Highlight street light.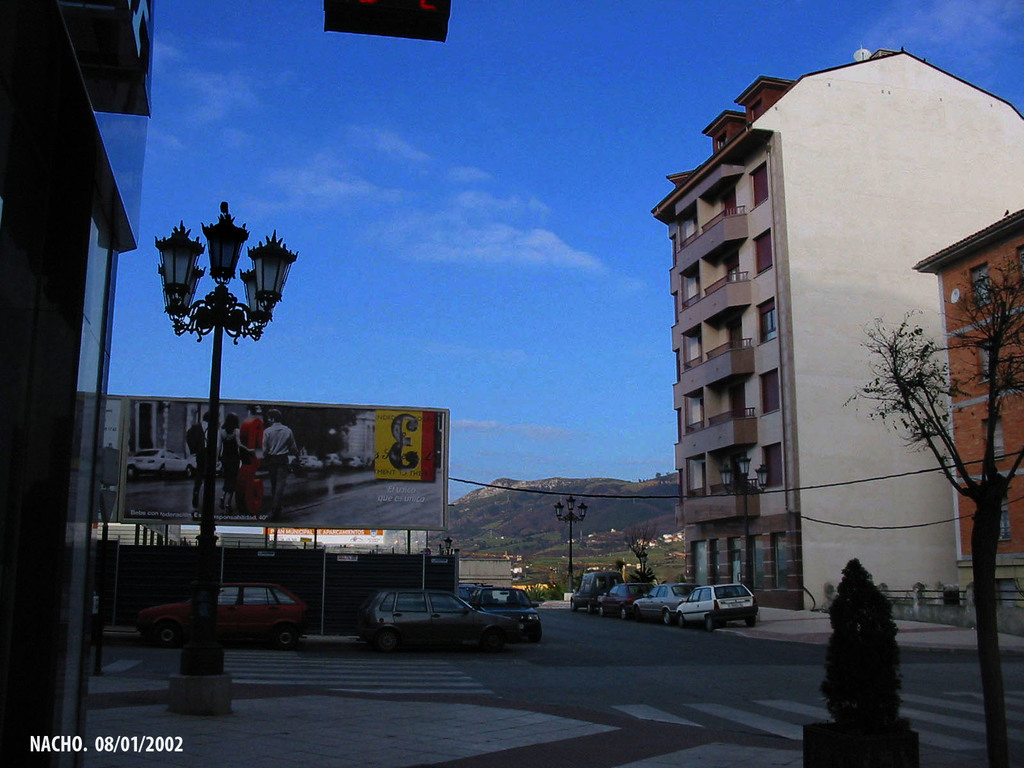
Highlighted region: box(124, 175, 301, 524).
